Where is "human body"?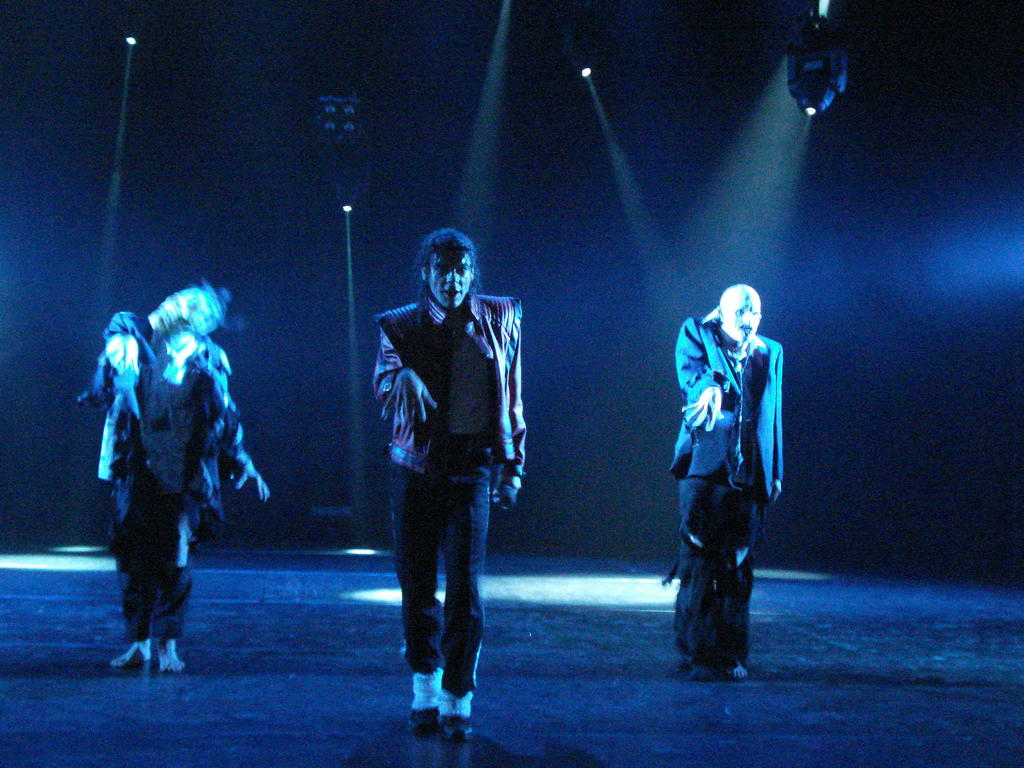
75:309:276:675.
